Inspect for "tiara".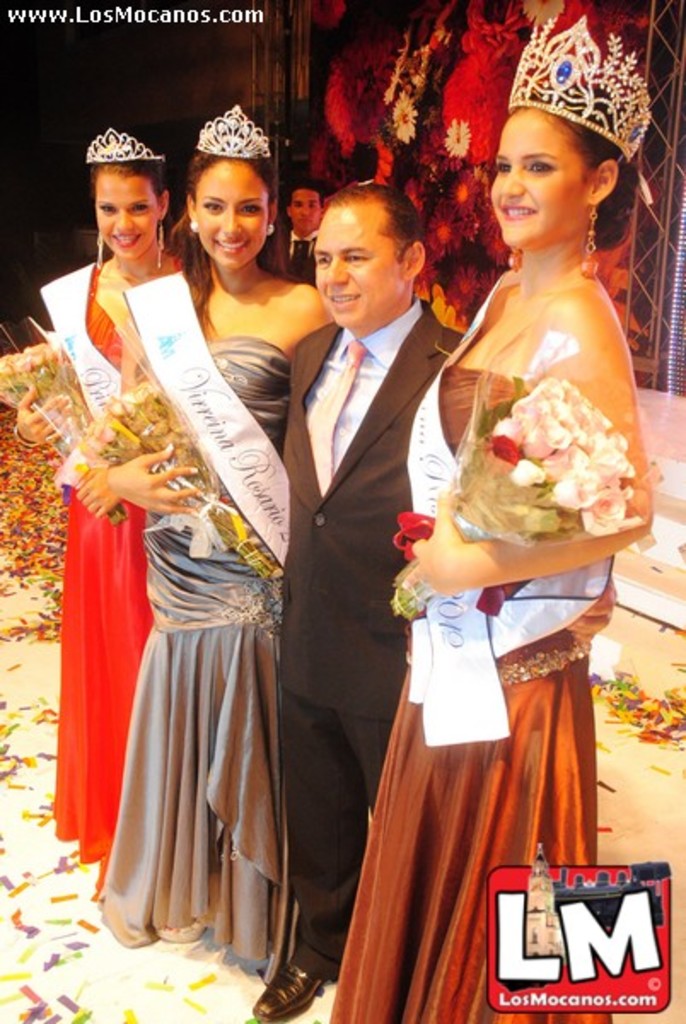
Inspection: detection(509, 15, 652, 162).
